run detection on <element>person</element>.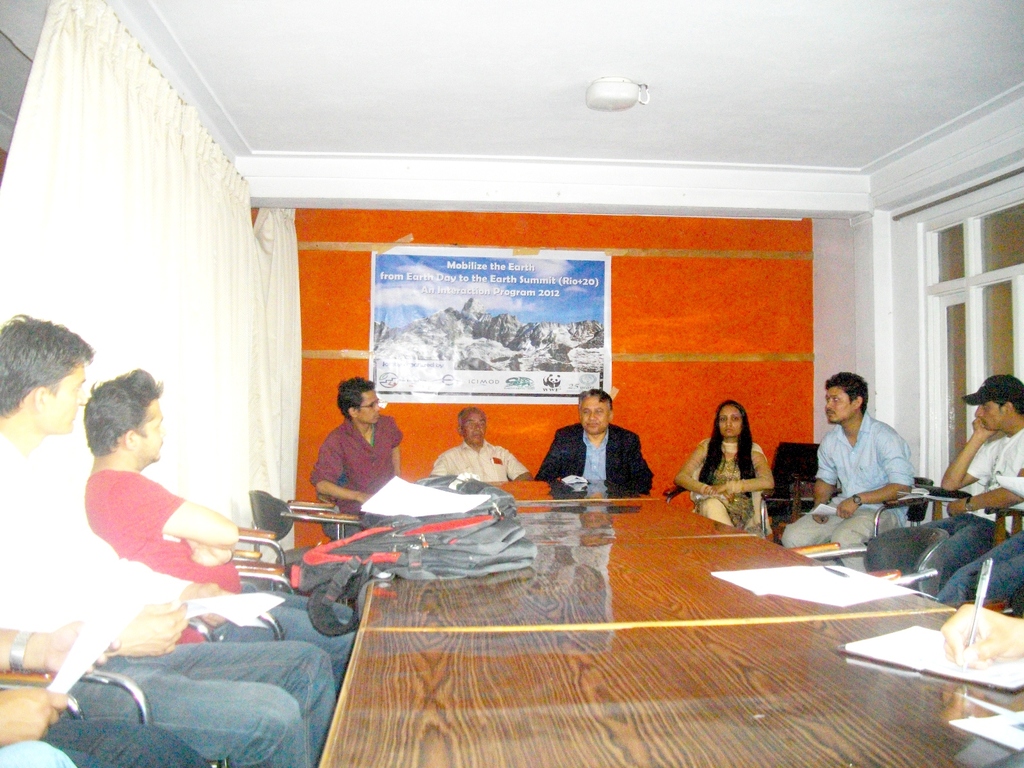
Result: {"x1": 865, "y1": 368, "x2": 1023, "y2": 596}.
